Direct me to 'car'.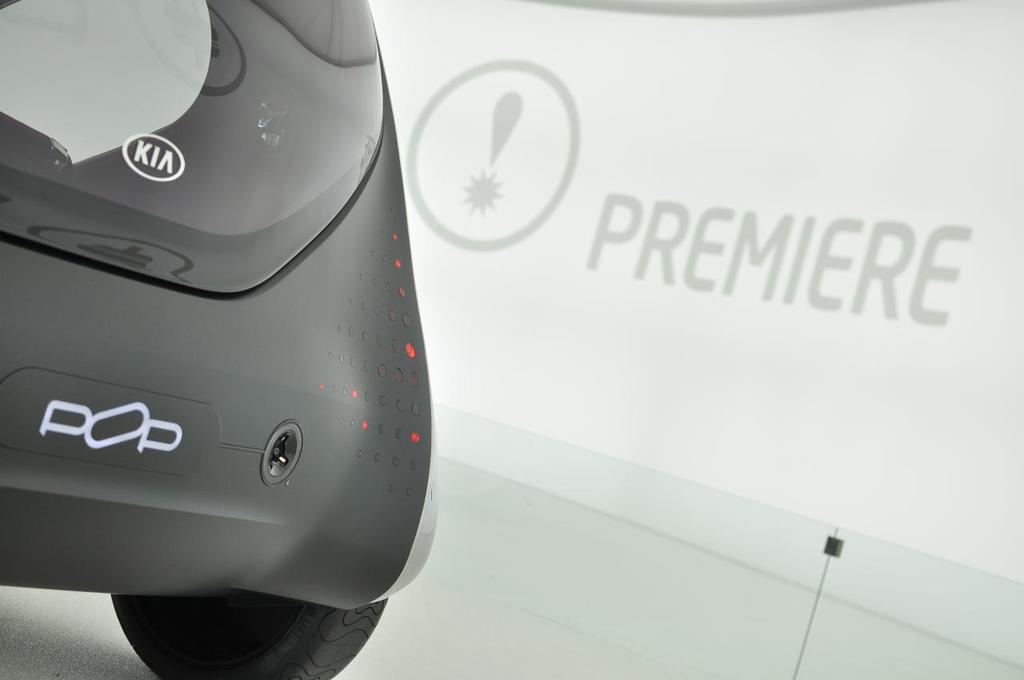
Direction: BBox(0, 0, 440, 679).
